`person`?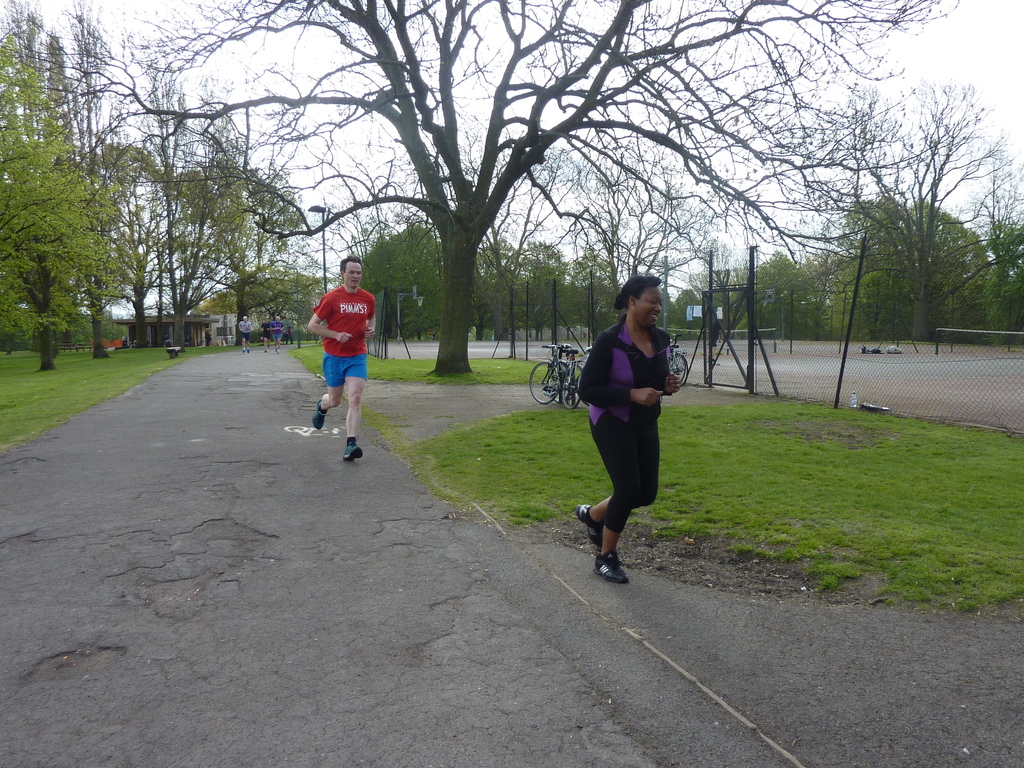
x1=305 y1=253 x2=386 y2=460
